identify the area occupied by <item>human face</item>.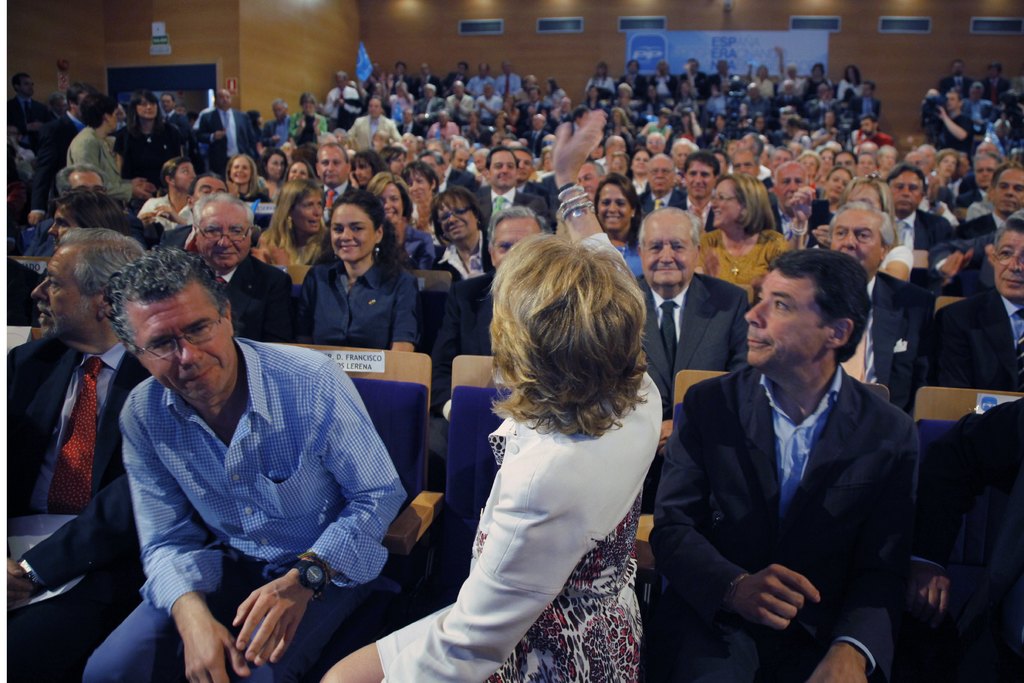
Area: 733, 135, 753, 151.
